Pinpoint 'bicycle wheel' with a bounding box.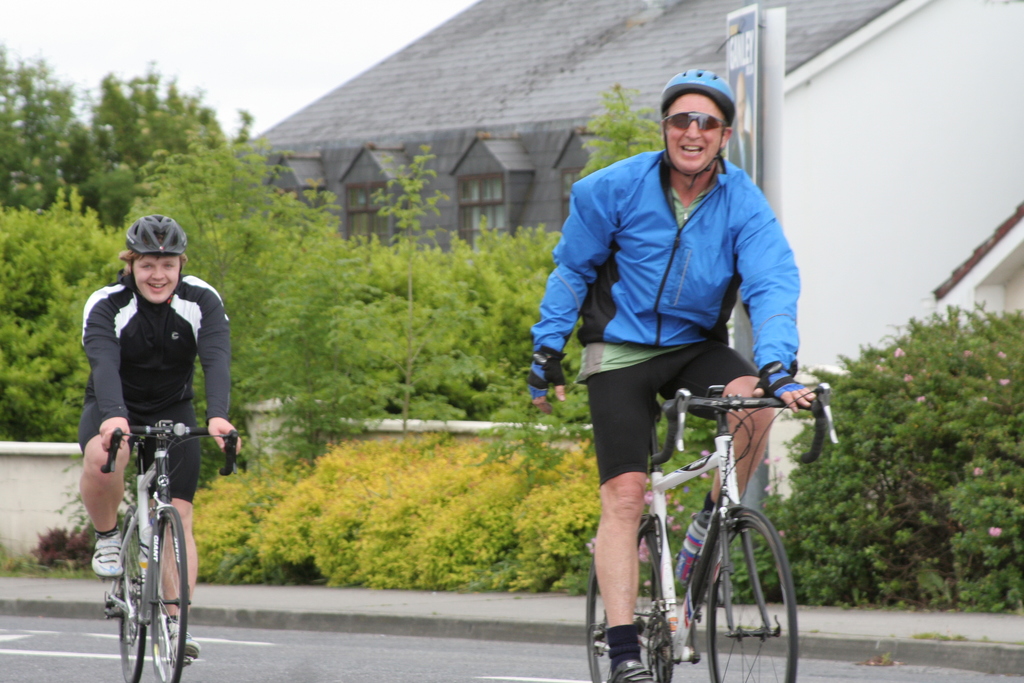
[left=145, top=504, right=196, bottom=682].
